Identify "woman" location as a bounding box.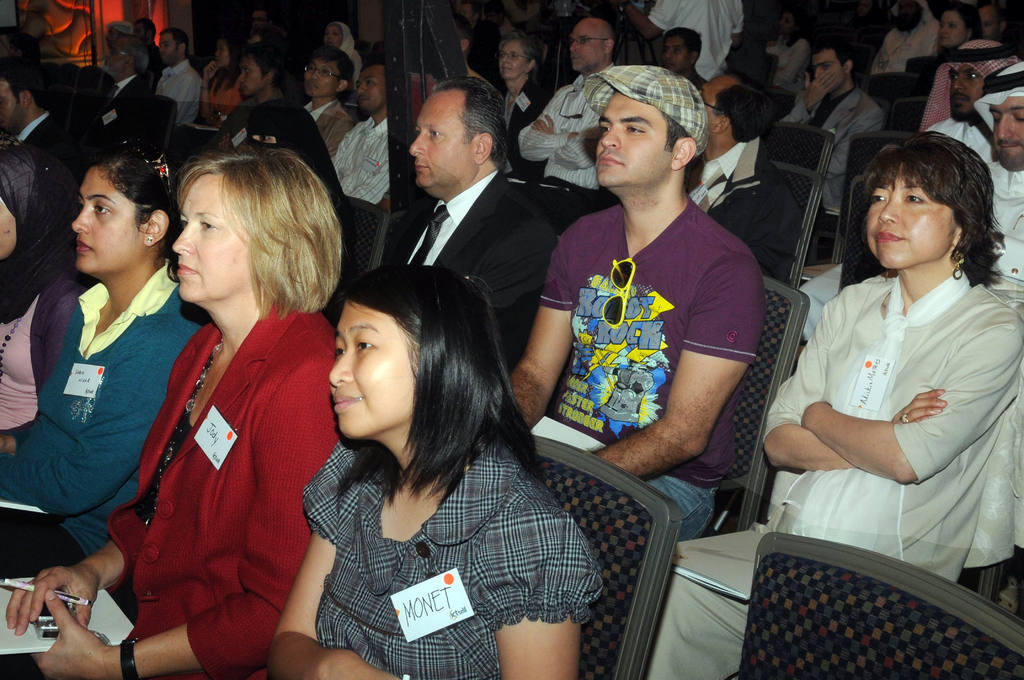
select_region(262, 262, 603, 679).
